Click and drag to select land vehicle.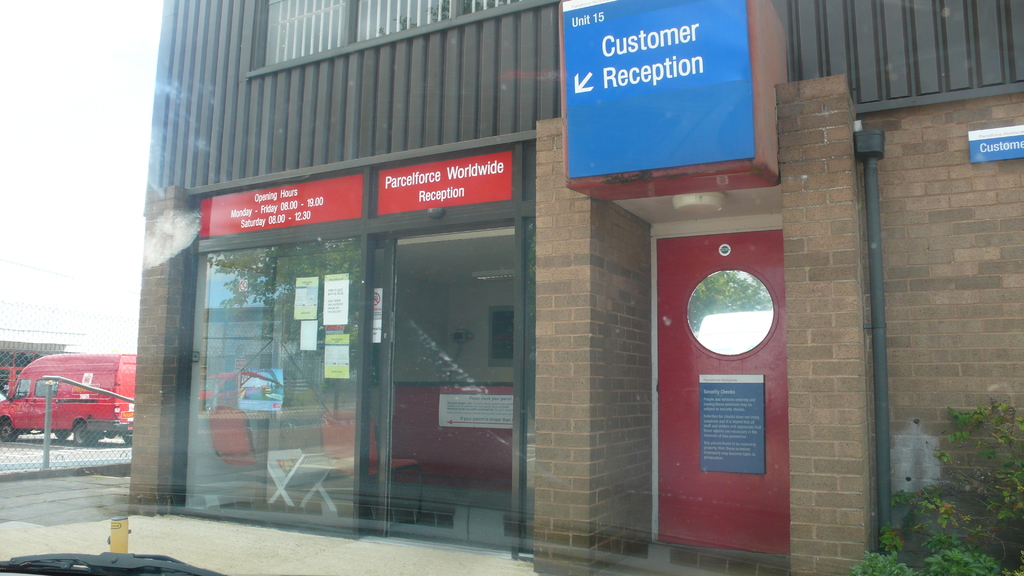
Selection: pyautogui.locateOnScreen(0, 348, 140, 450).
